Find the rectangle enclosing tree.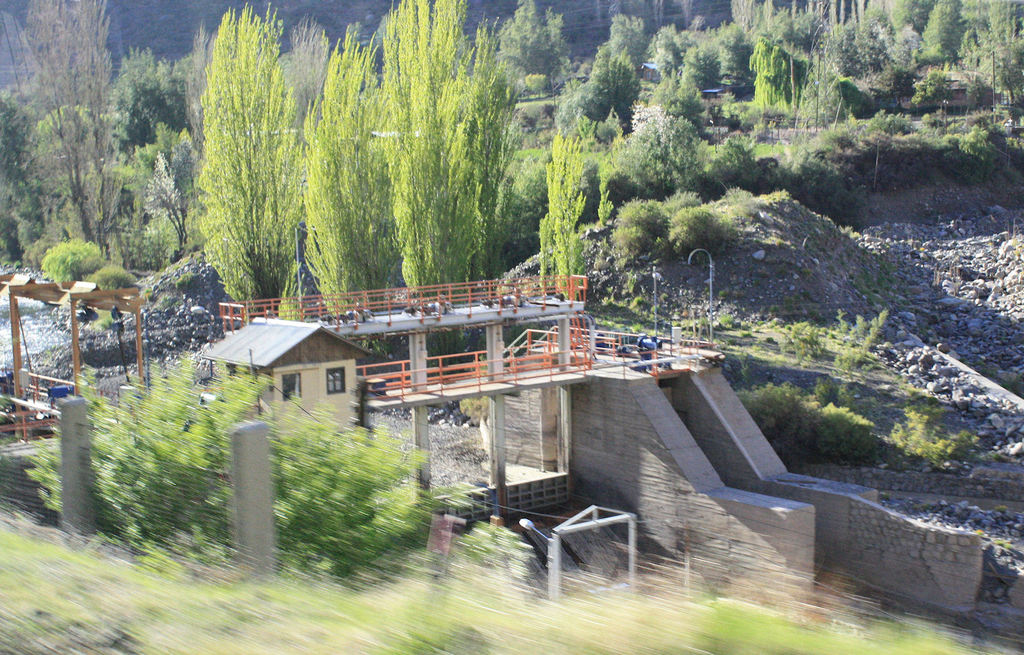
(0, 0, 146, 290).
